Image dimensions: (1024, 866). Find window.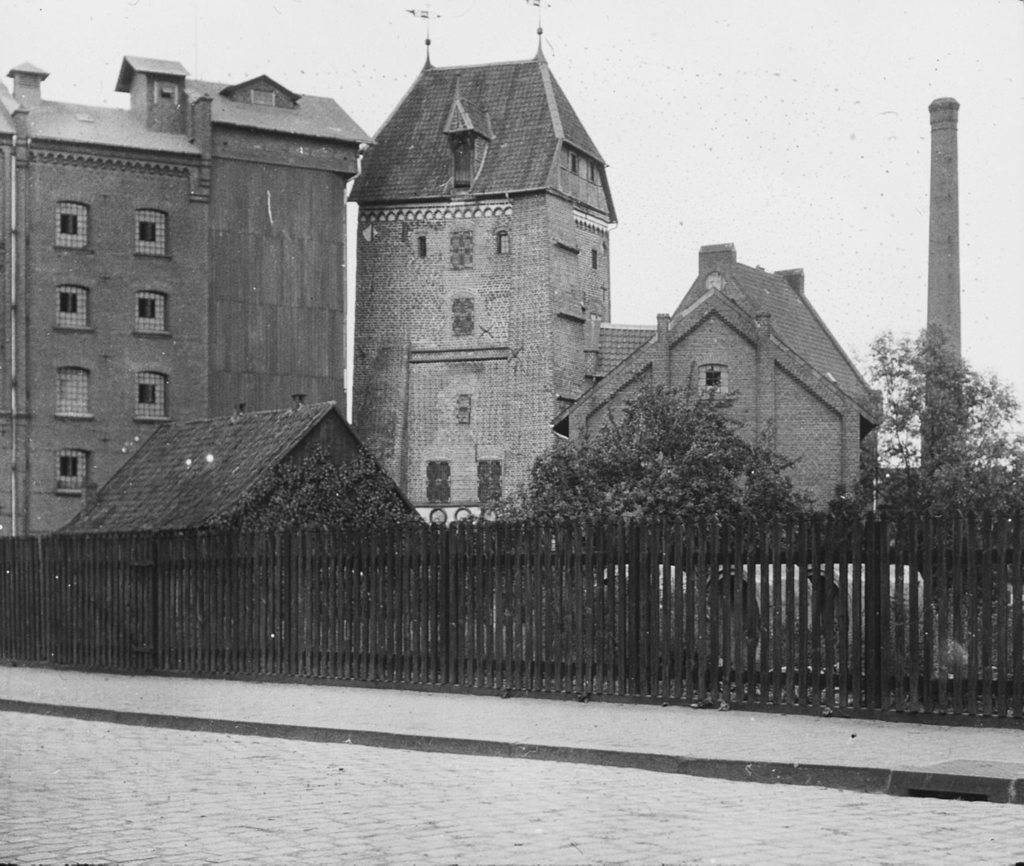
(473, 457, 509, 504).
